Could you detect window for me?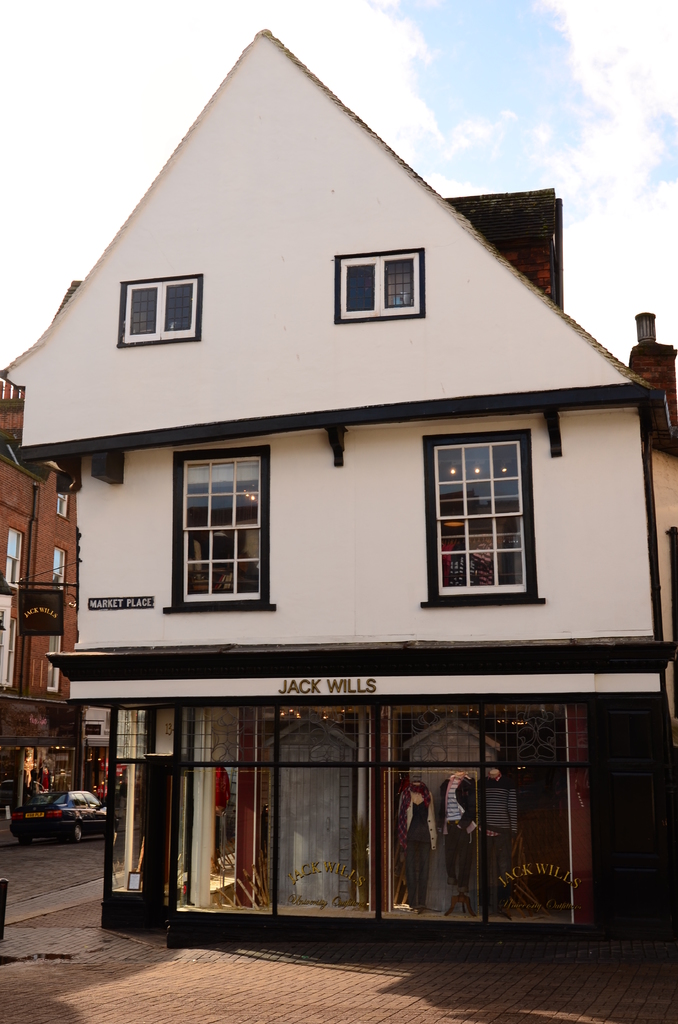
Detection result: crop(333, 251, 421, 319).
